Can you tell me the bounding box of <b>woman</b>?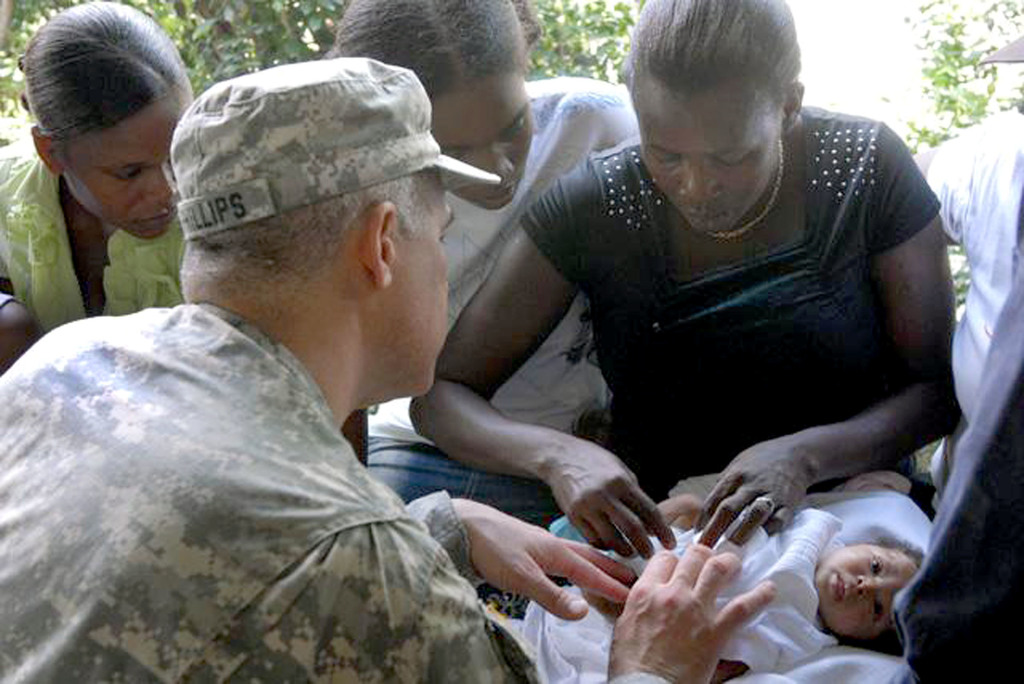
(407, 0, 961, 556).
